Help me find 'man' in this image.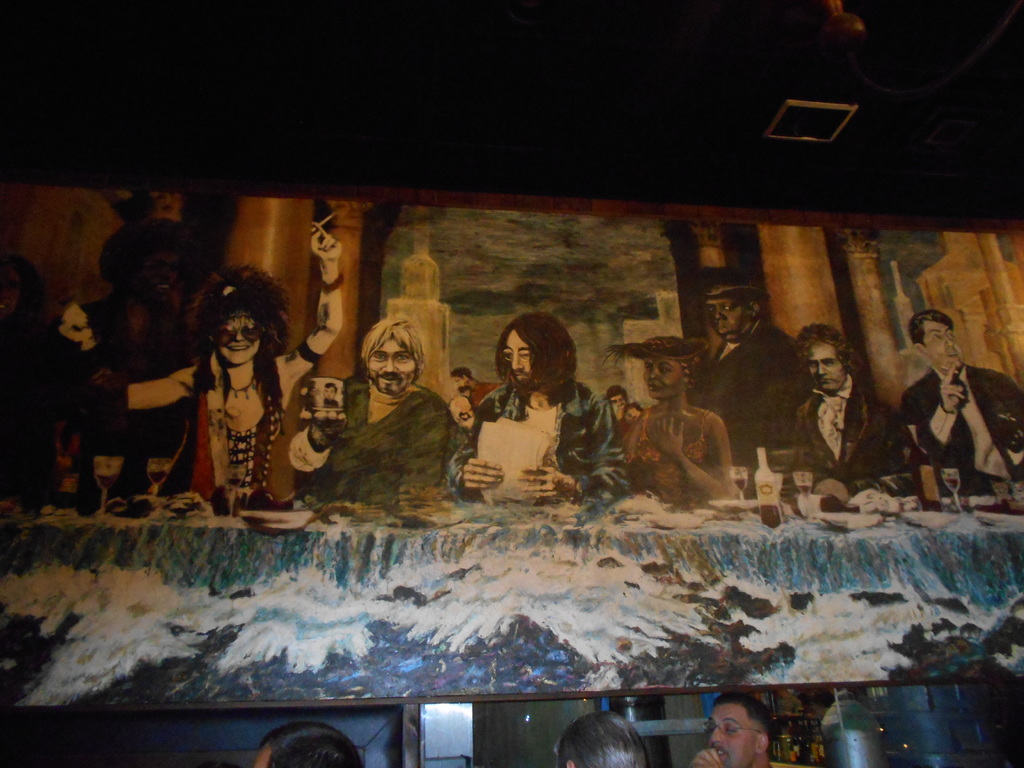
Found it: (left=692, top=689, right=802, bottom=767).
